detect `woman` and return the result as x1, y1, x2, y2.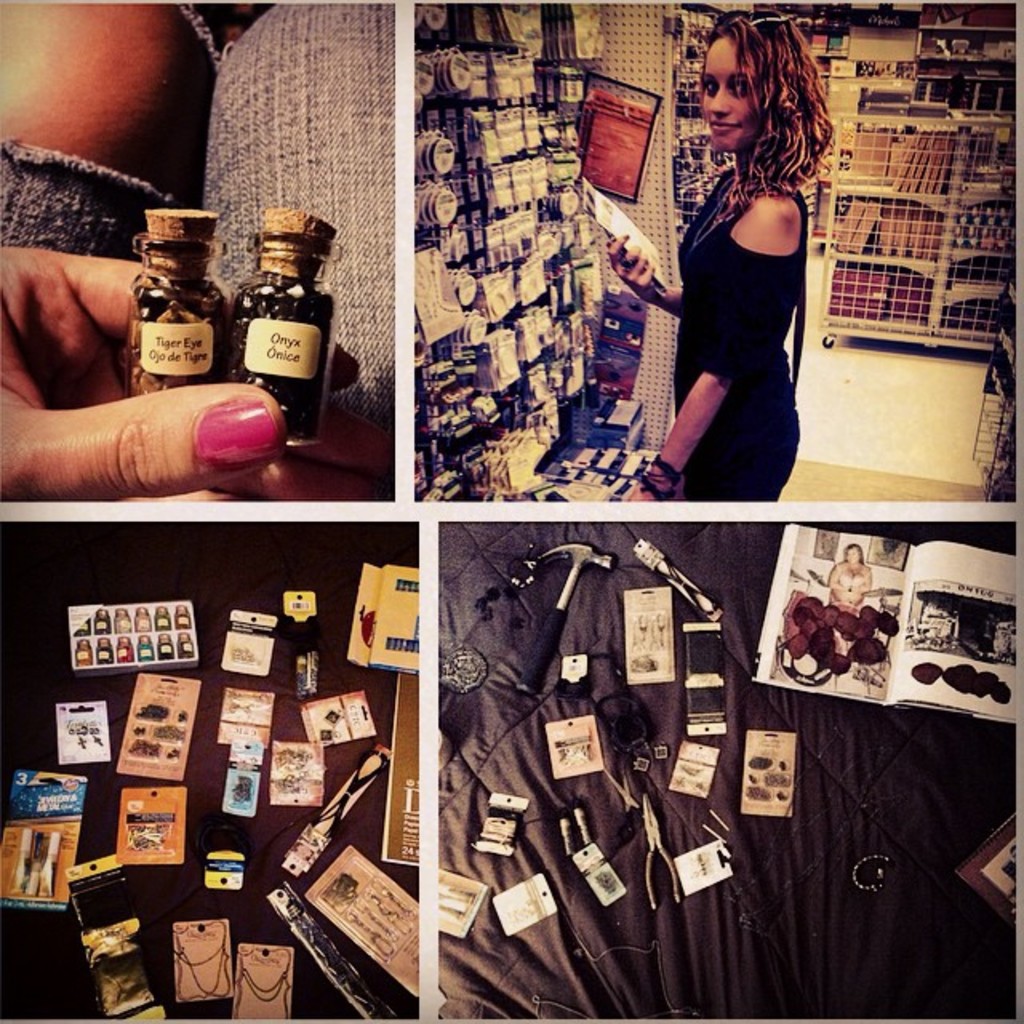
0, 0, 397, 522.
